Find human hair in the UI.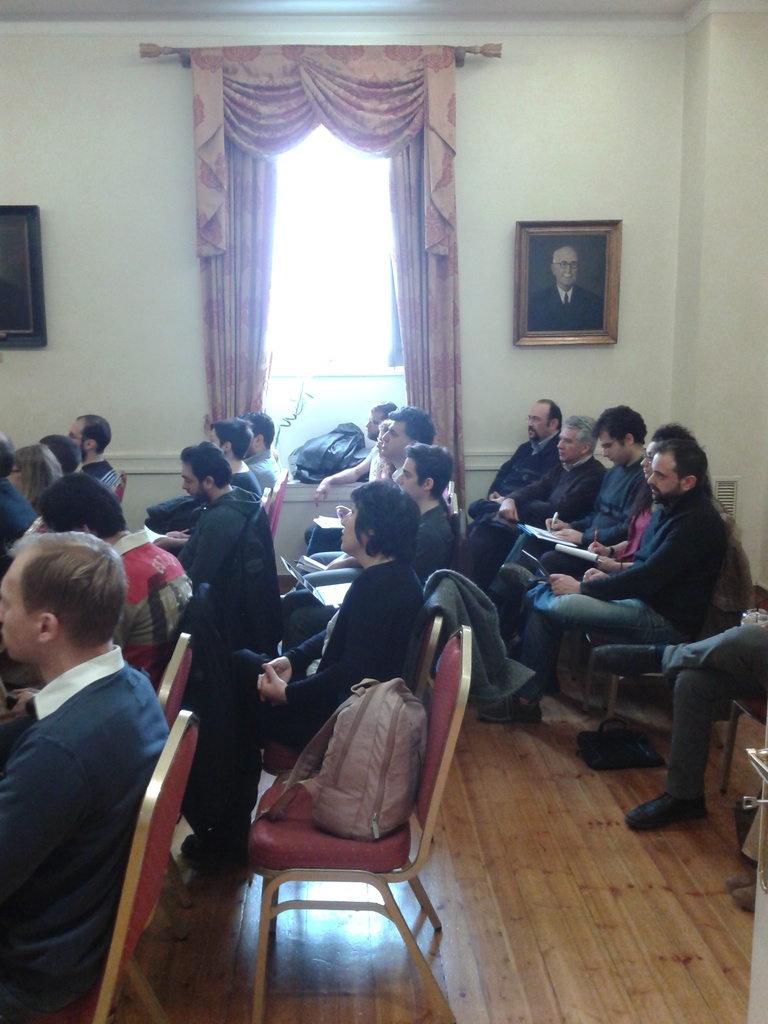
UI element at [387,406,436,447].
